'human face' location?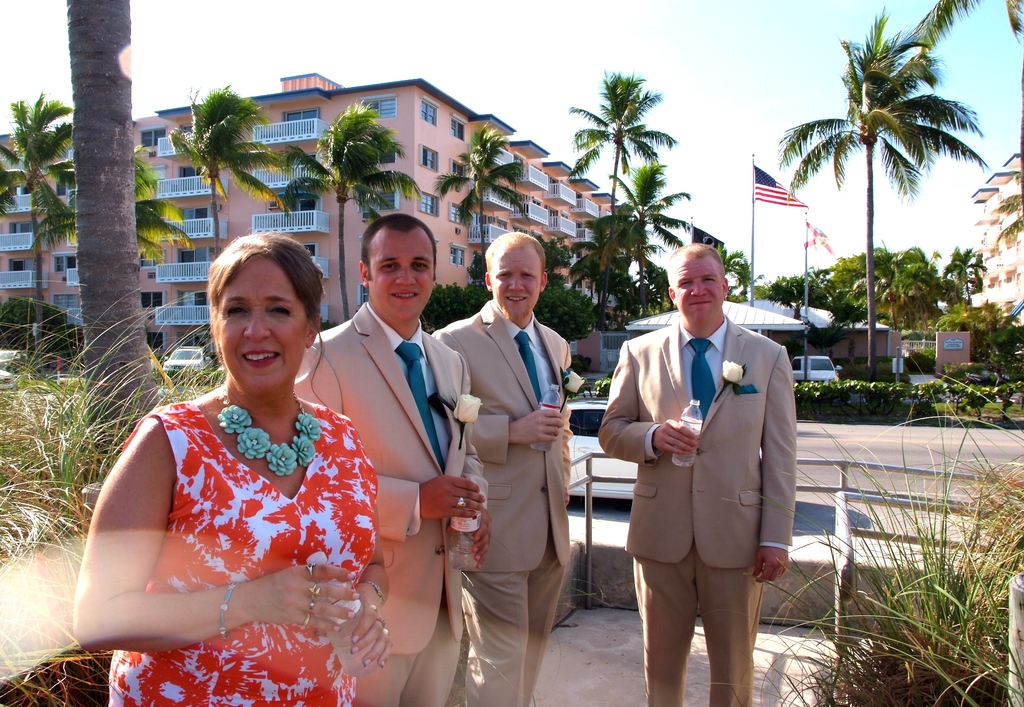
220:250:314:399
